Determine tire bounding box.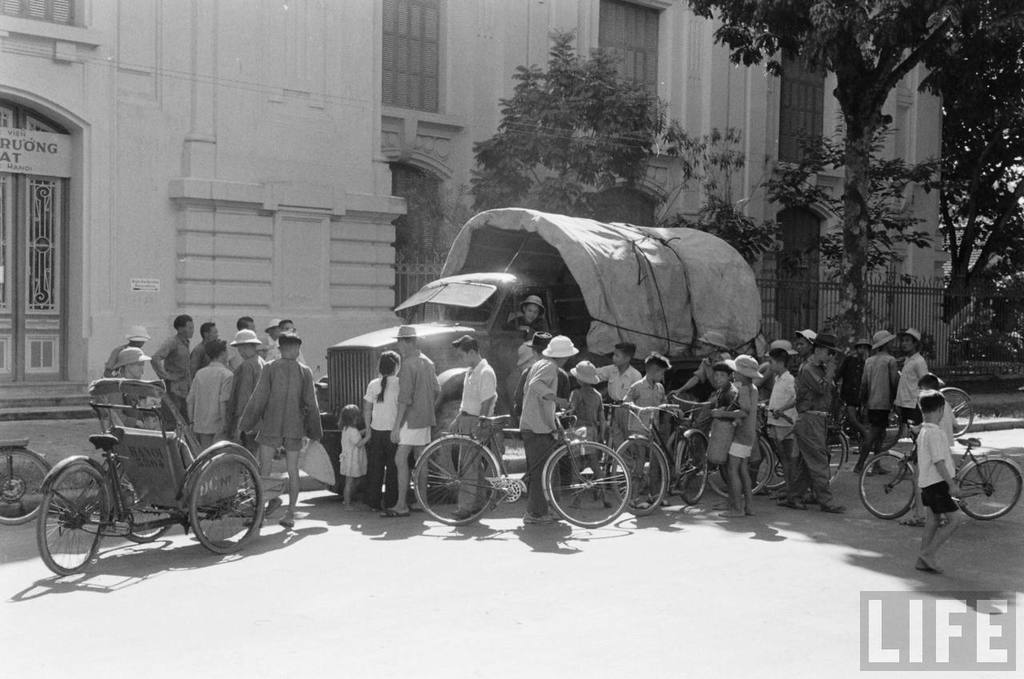
Determined: 415 435 496 524.
